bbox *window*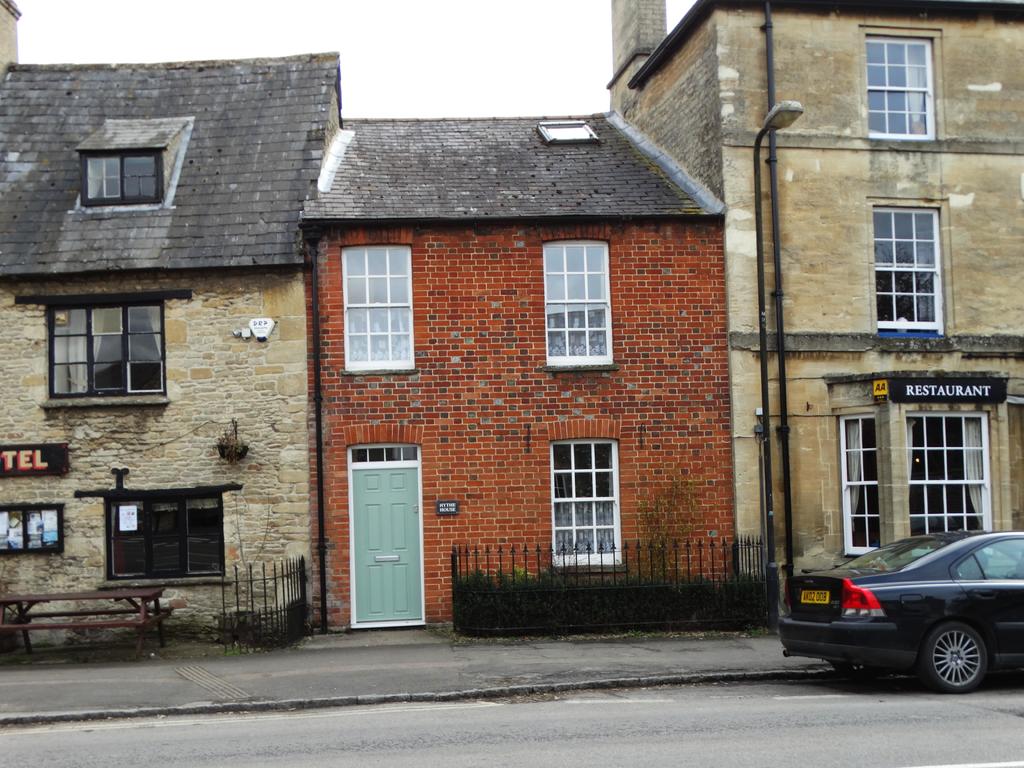
x1=342 y1=248 x2=416 y2=376
